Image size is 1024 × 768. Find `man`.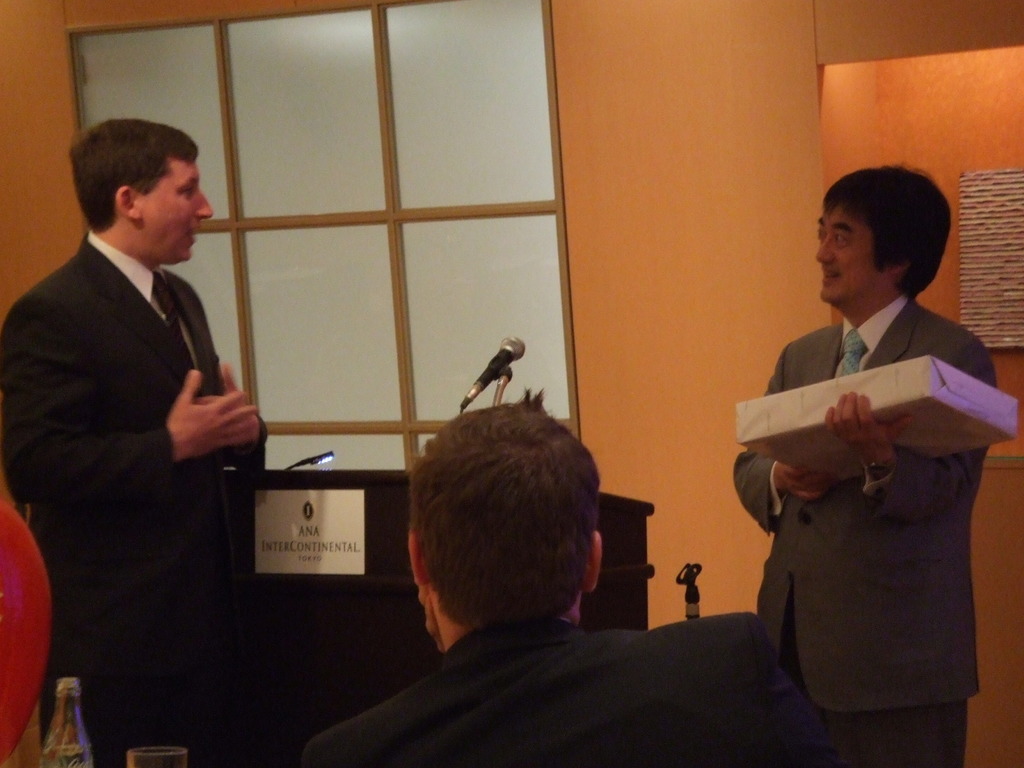
detection(733, 162, 995, 767).
